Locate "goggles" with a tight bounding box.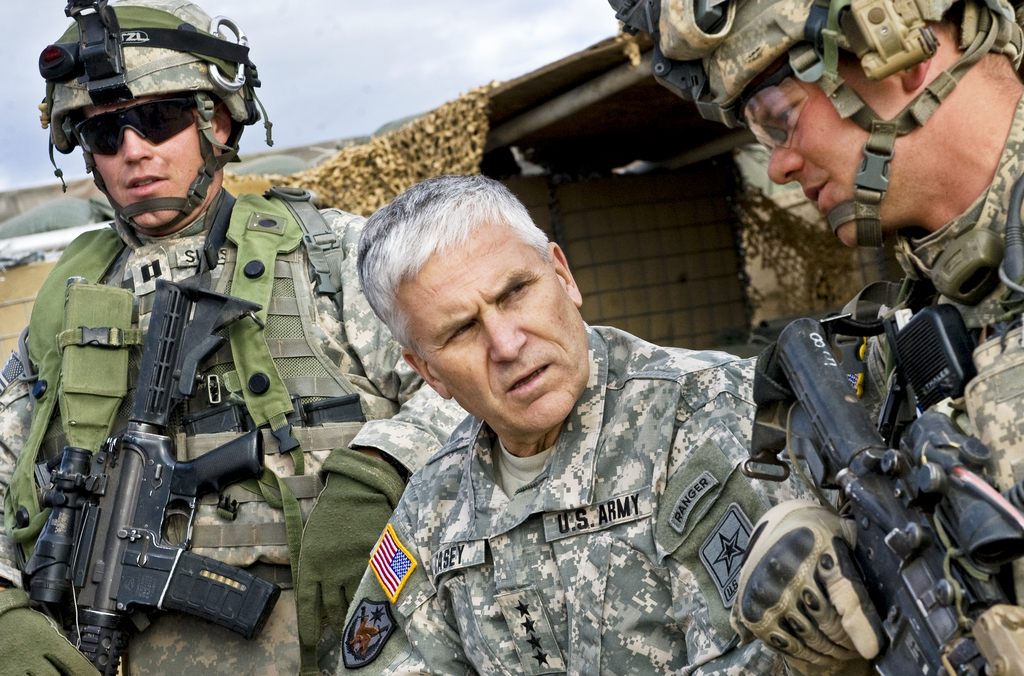
{"left": 41, "top": 51, "right": 269, "bottom": 172}.
